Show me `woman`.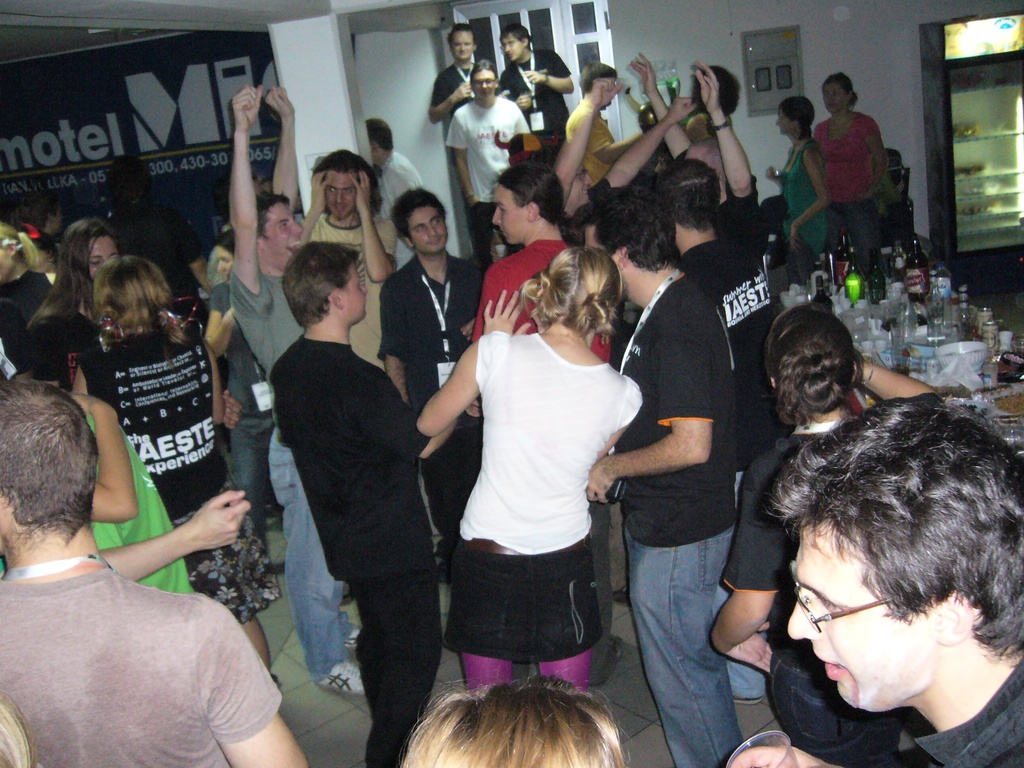
`woman` is here: rect(811, 74, 895, 291).
